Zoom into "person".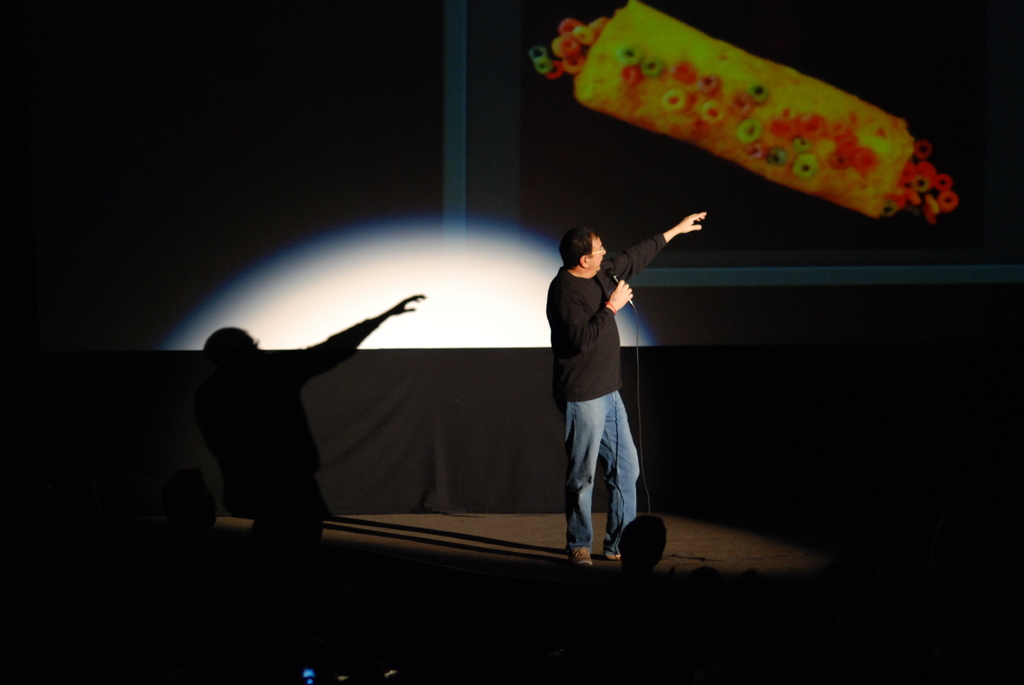
Zoom target: box(540, 182, 671, 576).
